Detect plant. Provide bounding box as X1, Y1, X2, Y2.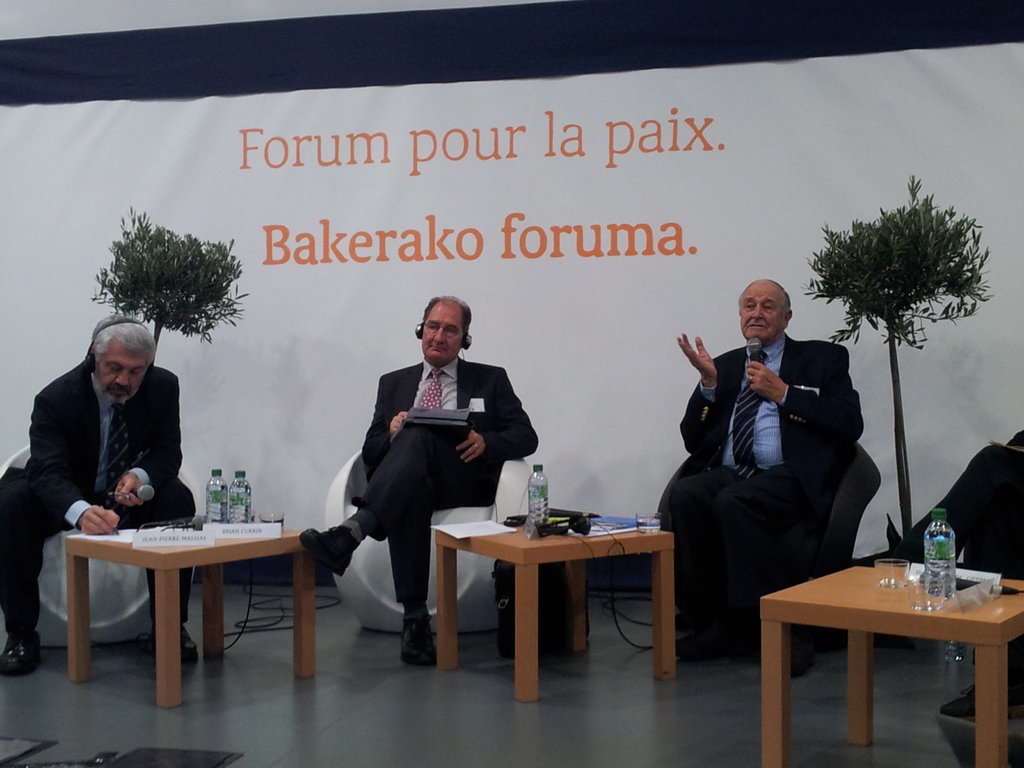
82, 204, 258, 371.
